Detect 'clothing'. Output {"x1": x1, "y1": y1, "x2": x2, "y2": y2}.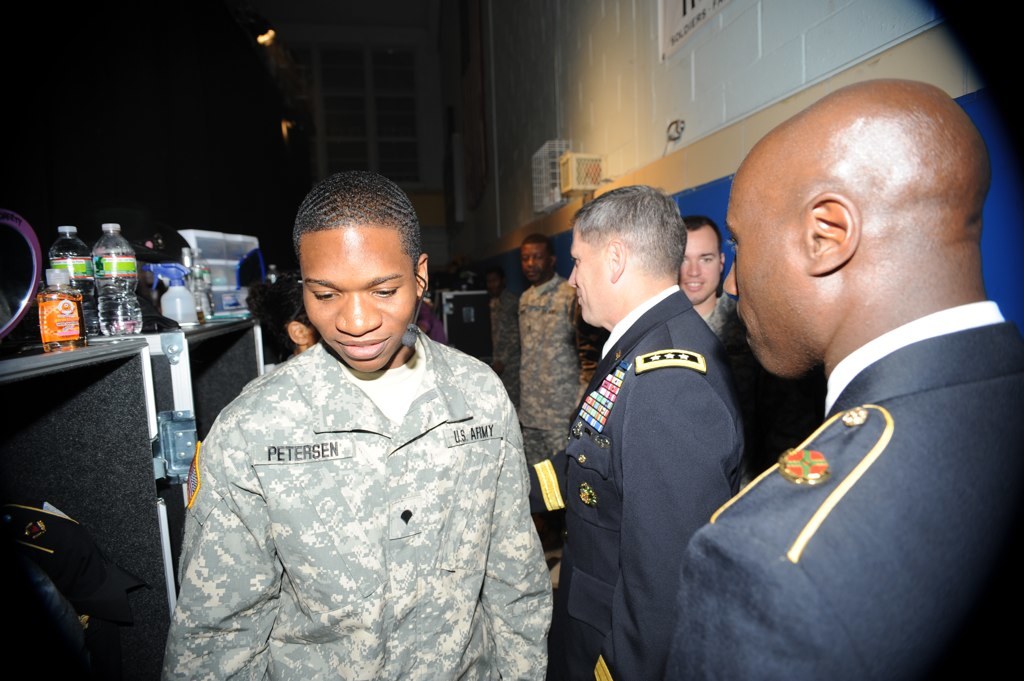
{"x1": 163, "y1": 277, "x2": 569, "y2": 654}.
